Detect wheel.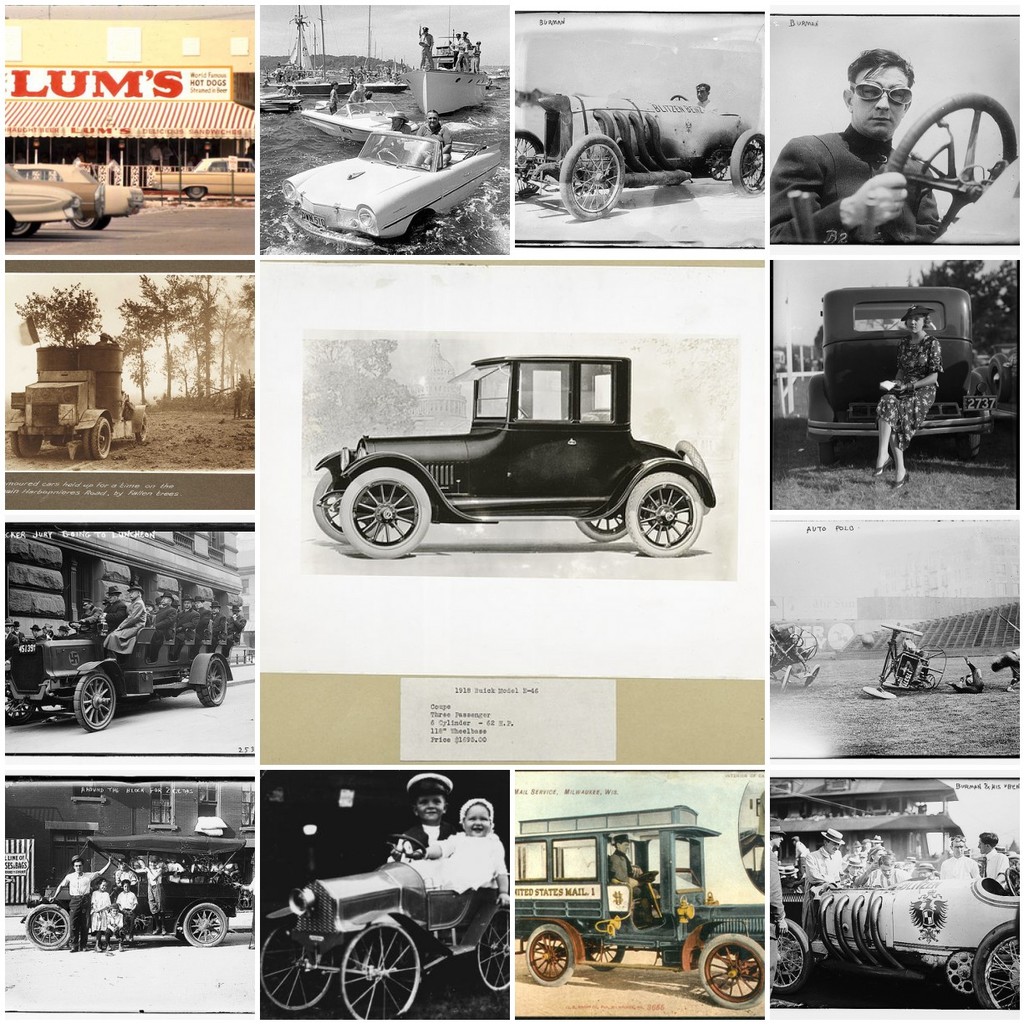
Detected at locate(16, 429, 40, 459).
